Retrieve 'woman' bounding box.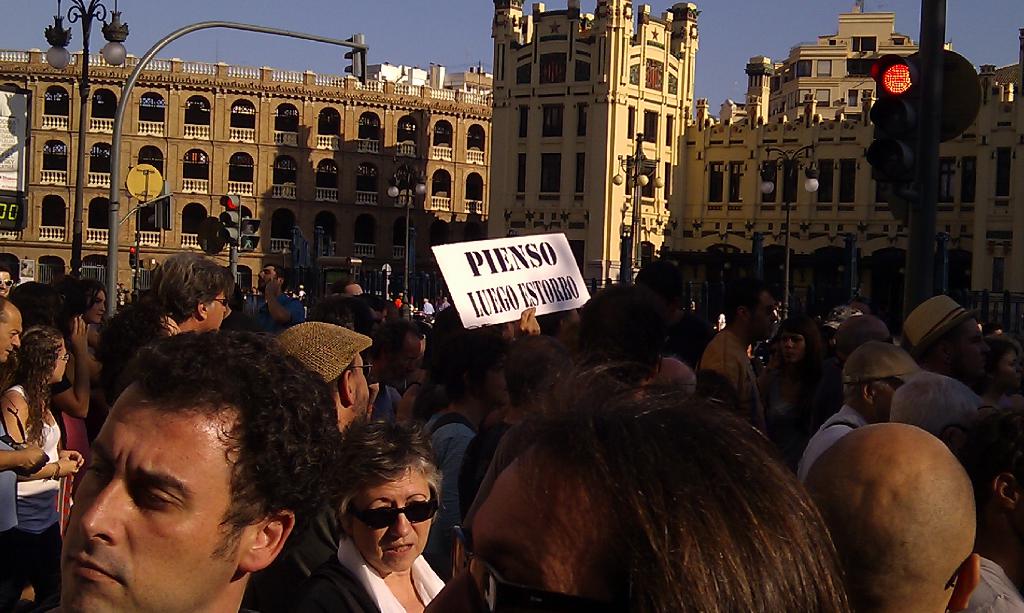
Bounding box: x1=5 y1=282 x2=92 y2=479.
